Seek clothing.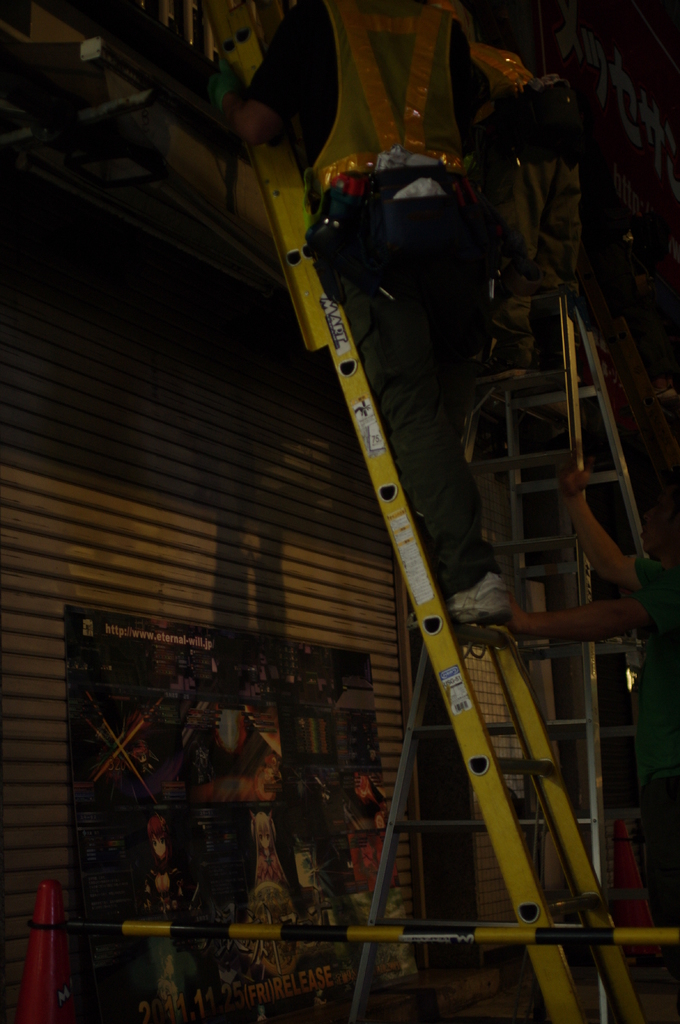
Rect(620, 555, 679, 938).
